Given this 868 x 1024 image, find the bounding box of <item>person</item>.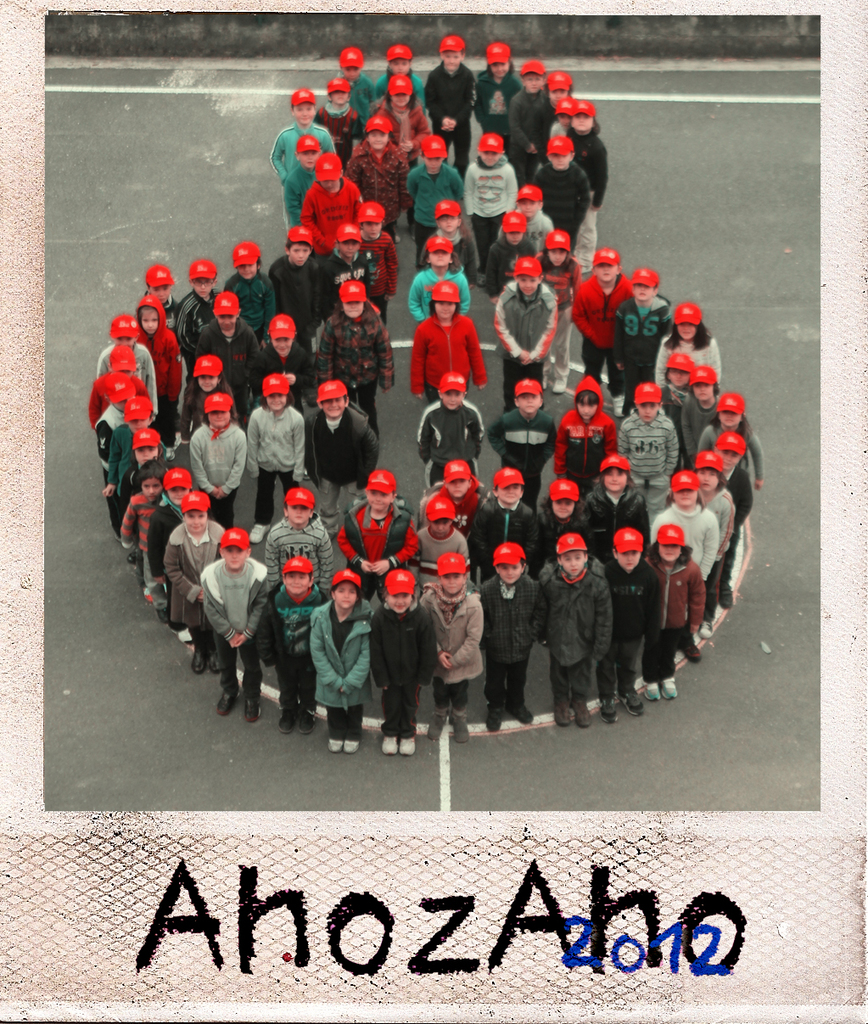
bbox=(413, 275, 489, 404).
